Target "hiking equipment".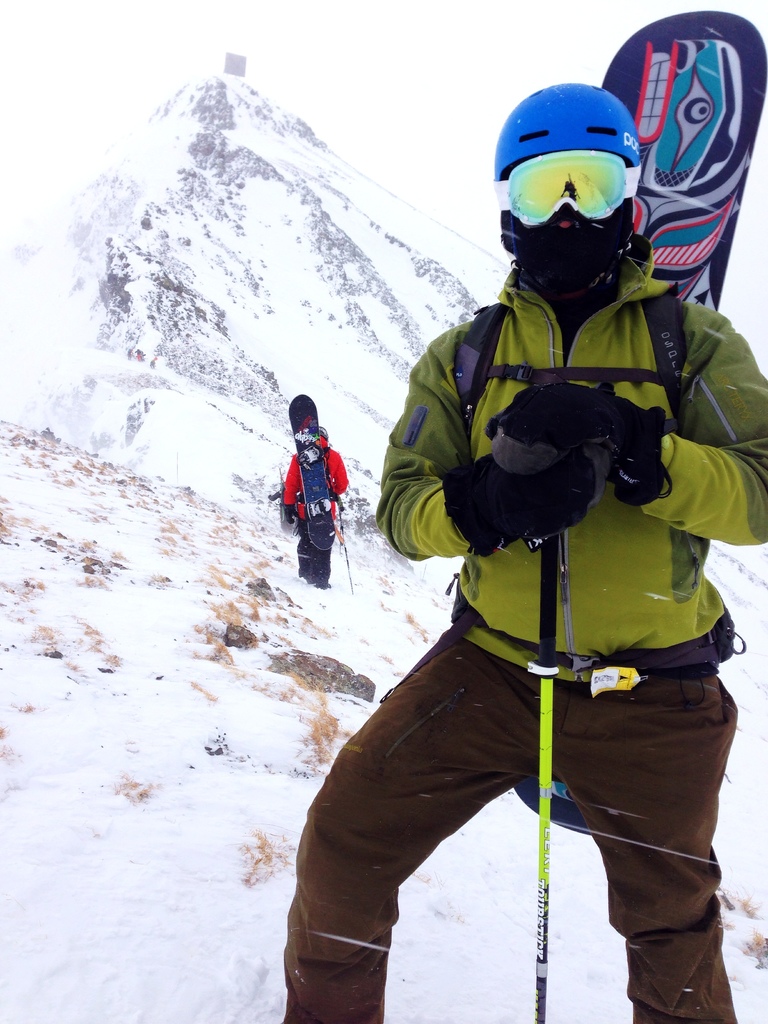
Target region: <box>330,522,365,601</box>.
